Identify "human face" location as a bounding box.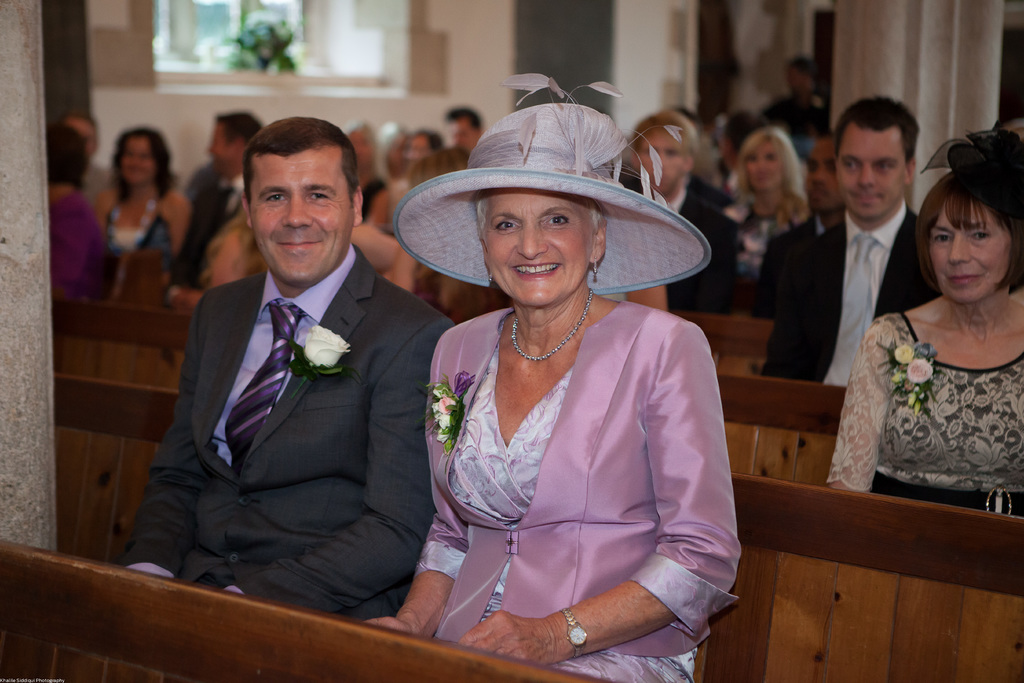
pyautogui.locateOnScreen(836, 120, 908, 221).
